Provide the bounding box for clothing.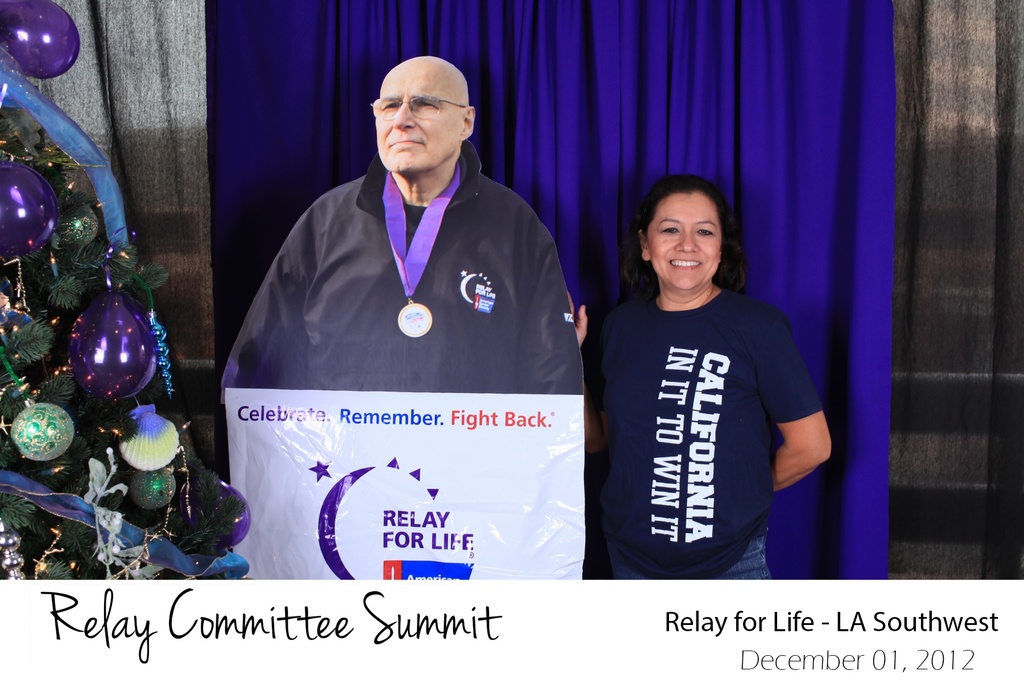
bbox=(593, 297, 820, 584).
